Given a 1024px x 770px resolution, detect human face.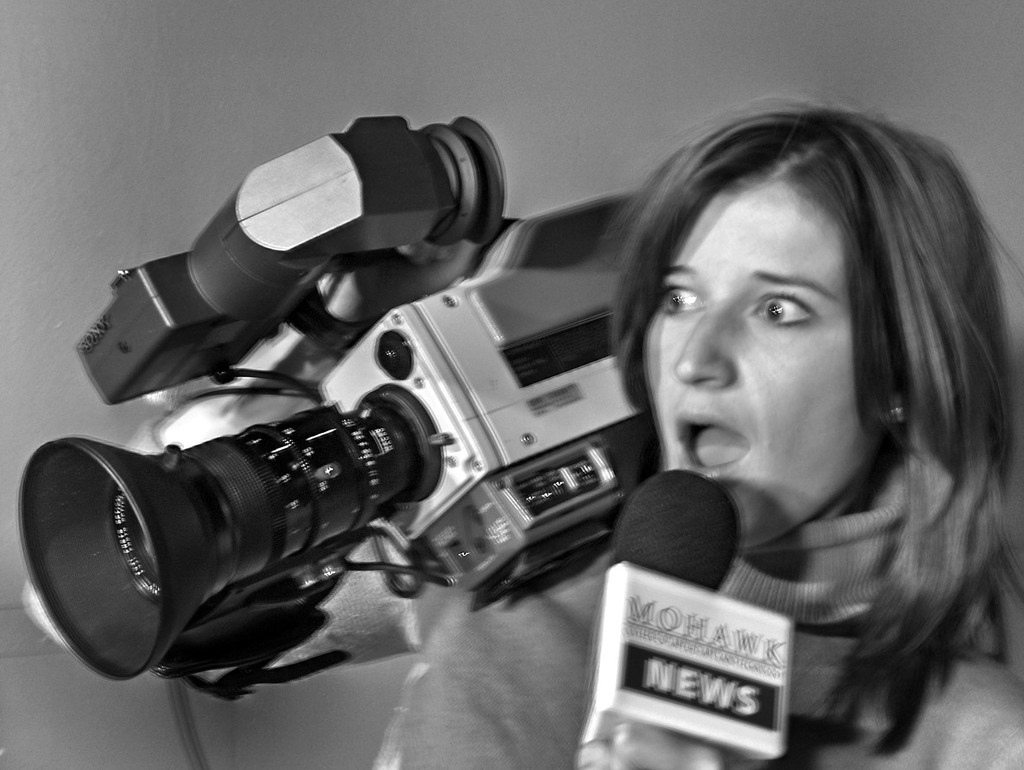
{"x1": 641, "y1": 183, "x2": 884, "y2": 549}.
